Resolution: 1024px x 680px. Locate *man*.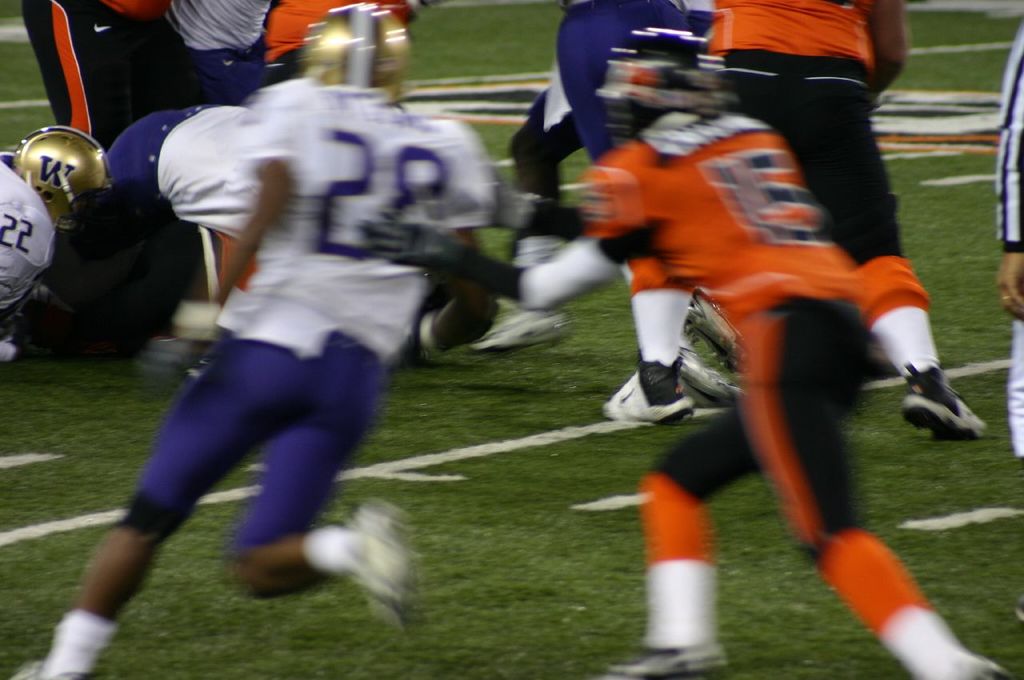
600:0:984:441.
